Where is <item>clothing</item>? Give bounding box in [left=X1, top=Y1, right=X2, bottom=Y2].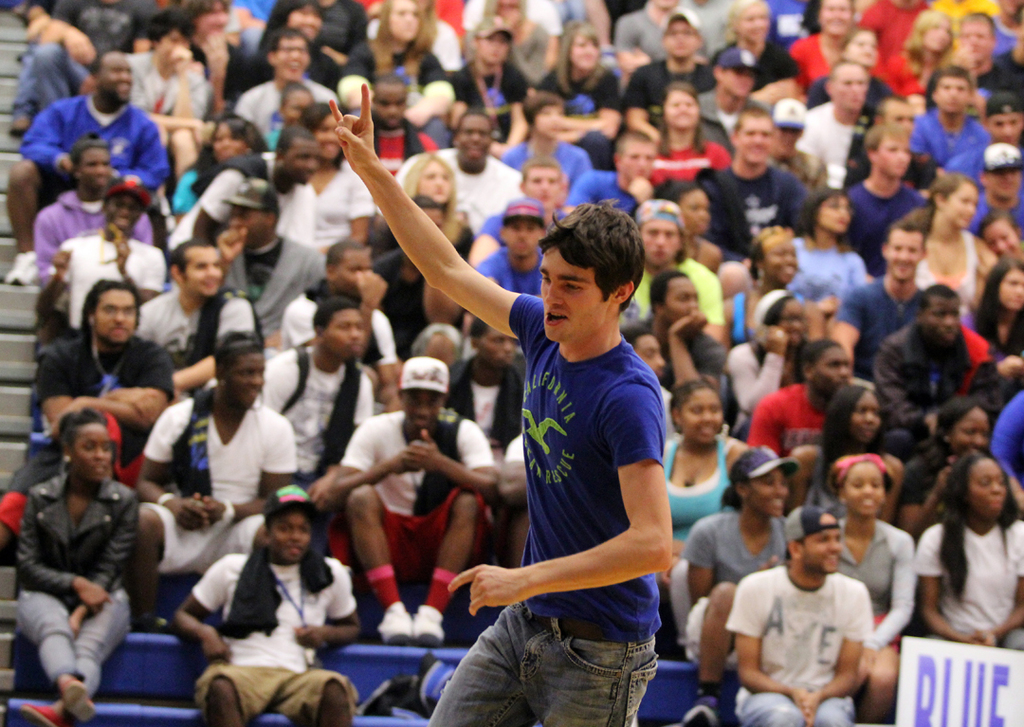
[left=723, top=556, right=869, bottom=726].
